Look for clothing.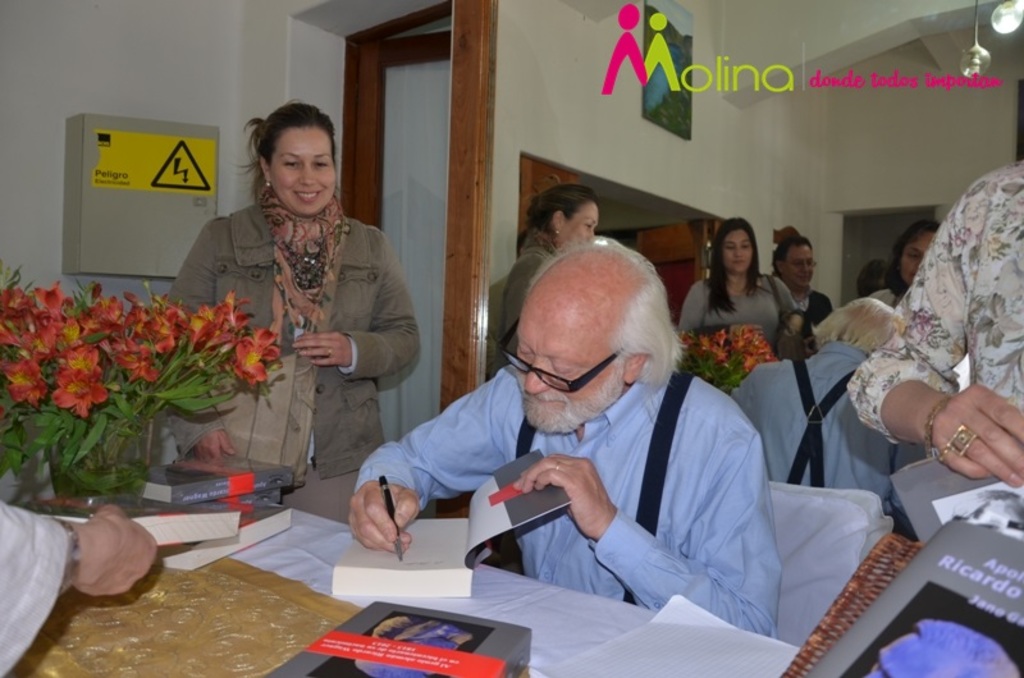
Found: <box>161,206,424,527</box>.
